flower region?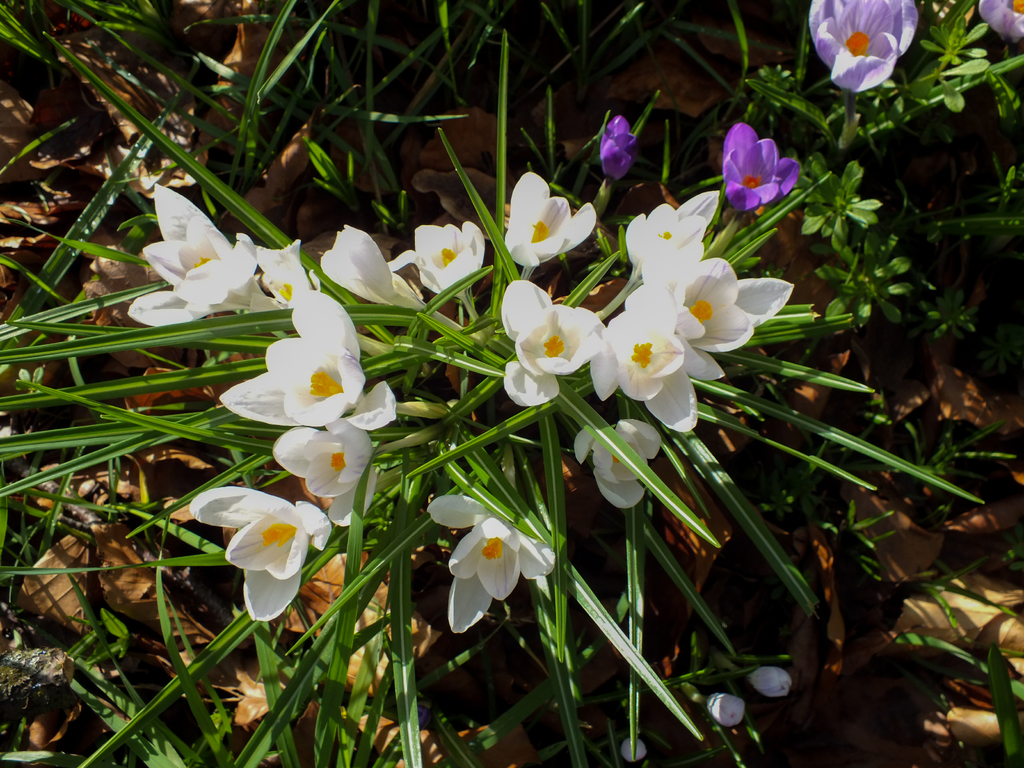
x1=392, y1=217, x2=485, y2=299
